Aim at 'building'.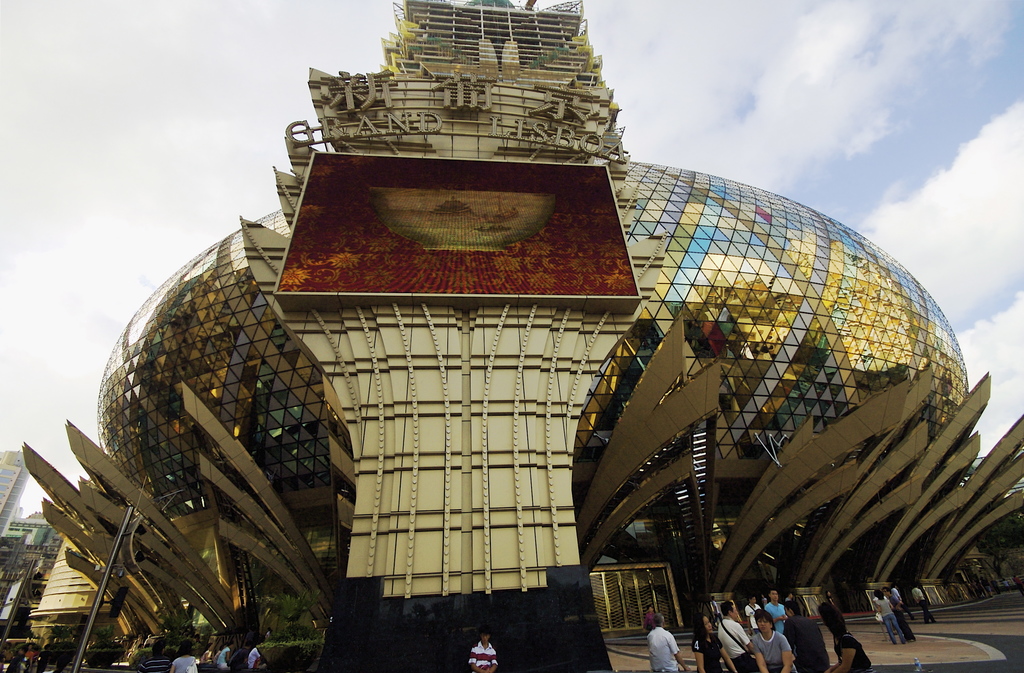
Aimed at locate(0, 509, 60, 652).
